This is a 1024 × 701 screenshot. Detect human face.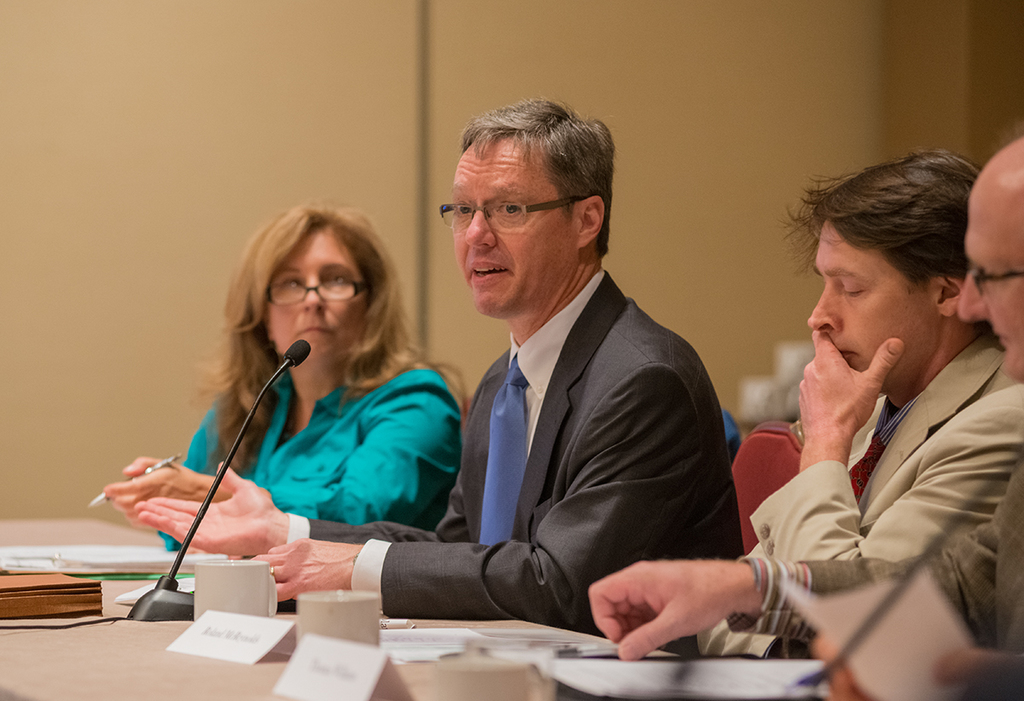
crop(446, 130, 578, 316).
